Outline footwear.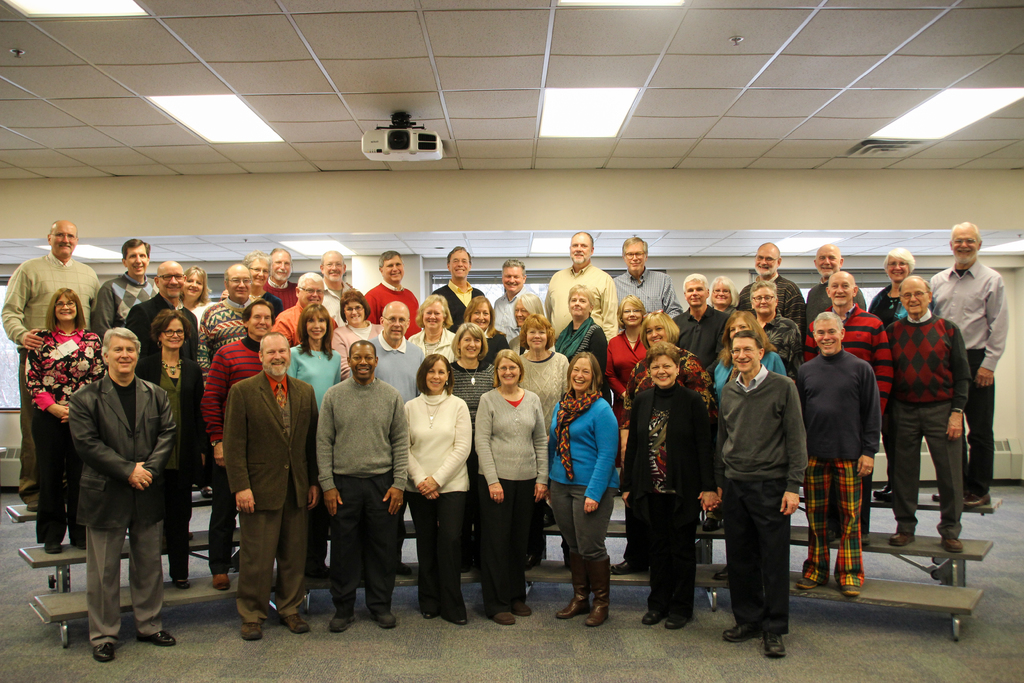
Outline: <region>610, 560, 648, 572</region>.
